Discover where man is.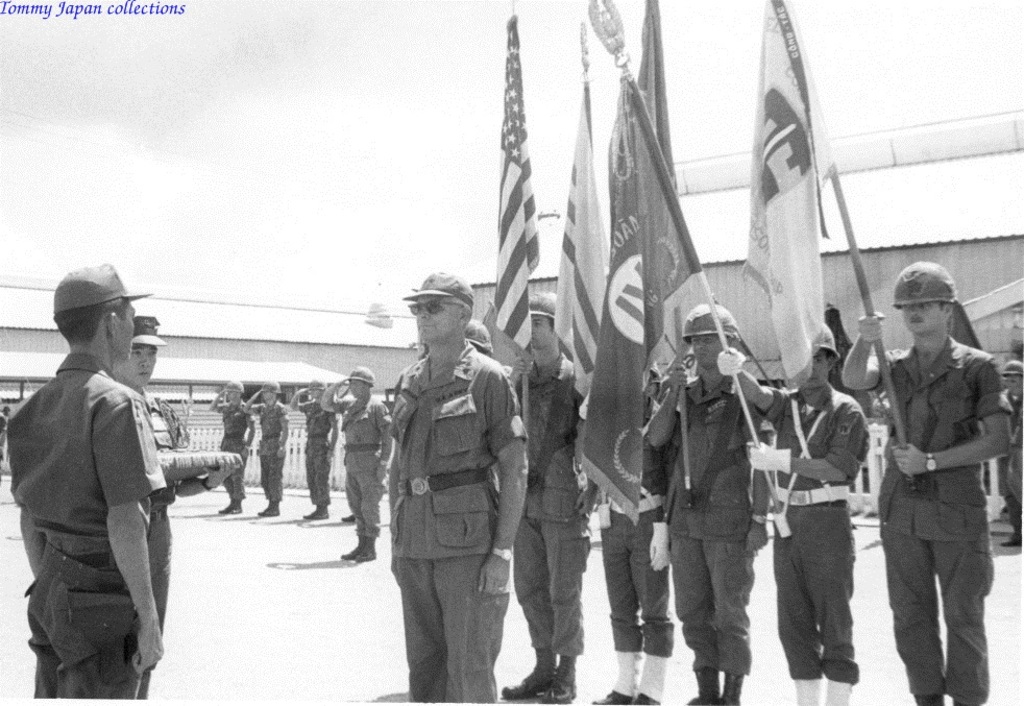
Discovered at (288, 373, 341, 519).
